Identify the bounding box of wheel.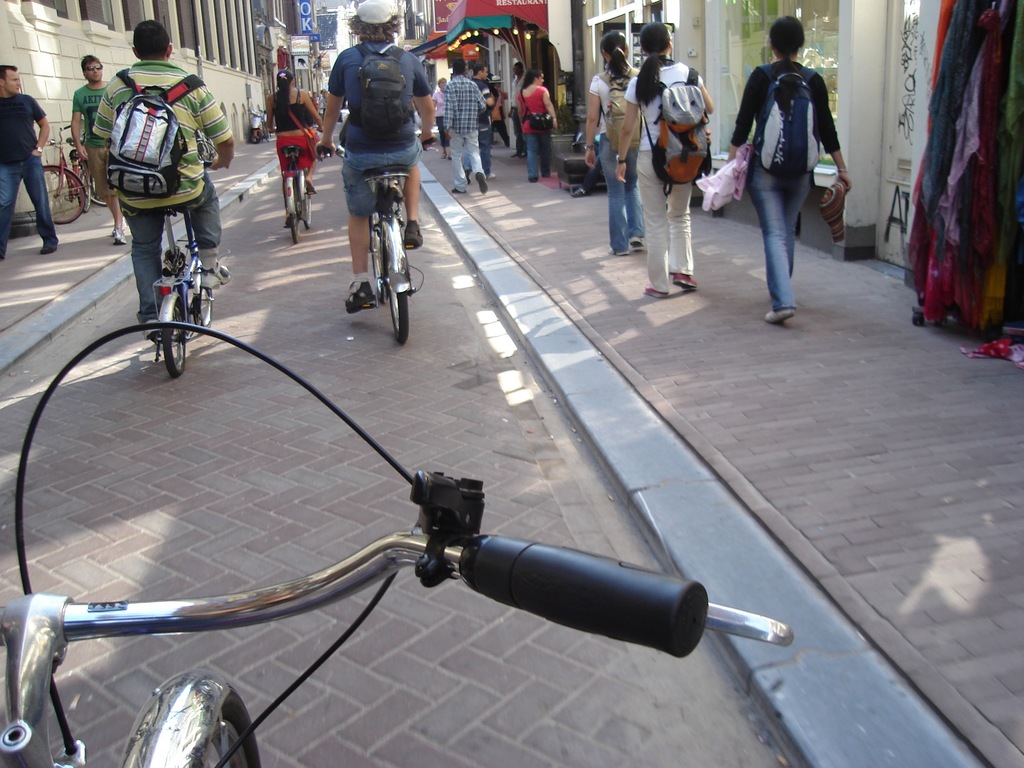
287/175/304/245.
